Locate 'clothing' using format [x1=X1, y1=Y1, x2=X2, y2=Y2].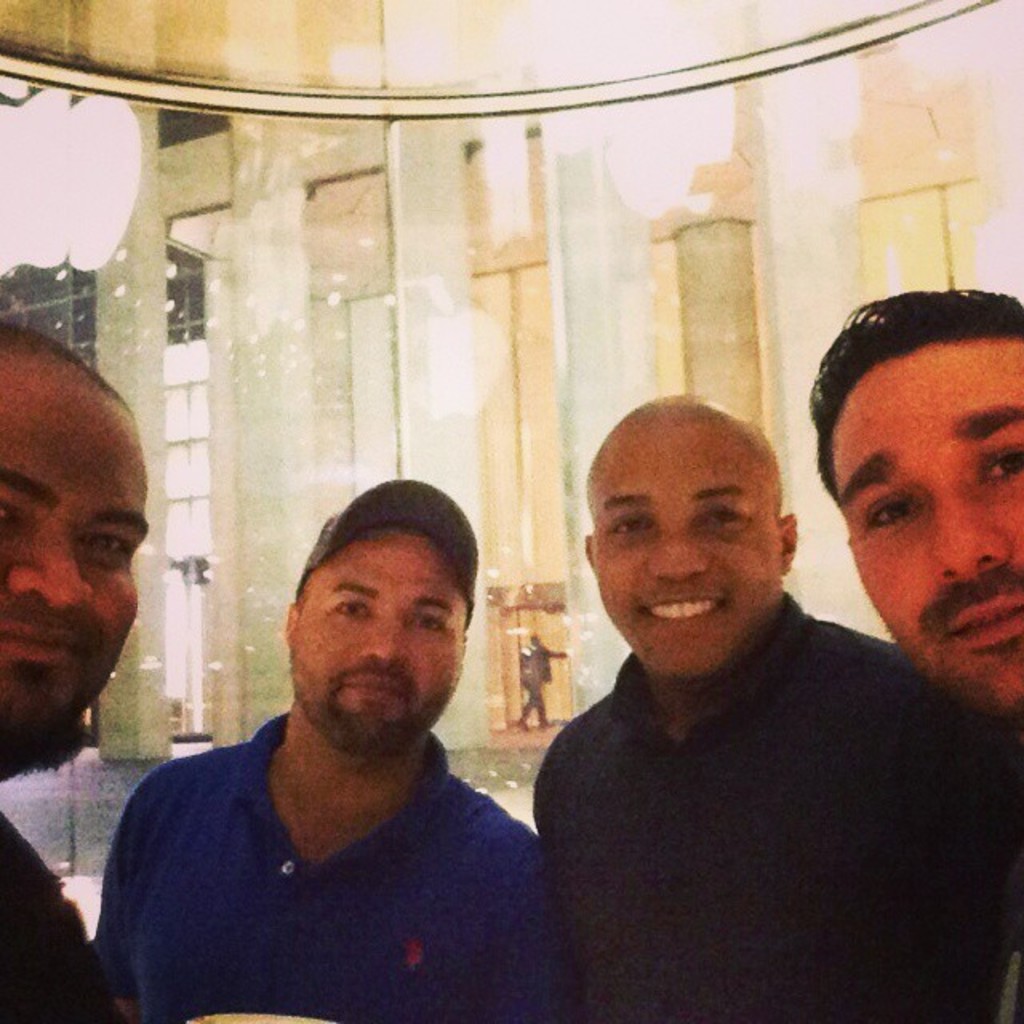
[x1=530, y1=584, x2=1022, y2=1022].
